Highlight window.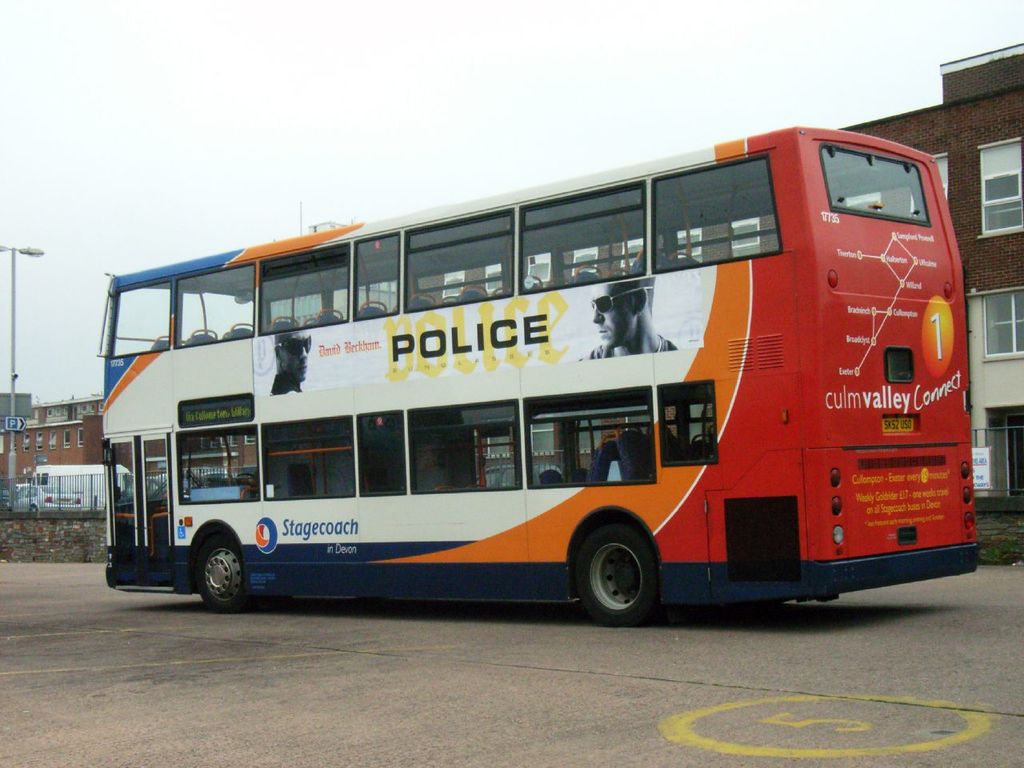
Highlighted region: 47/430/55/449.
